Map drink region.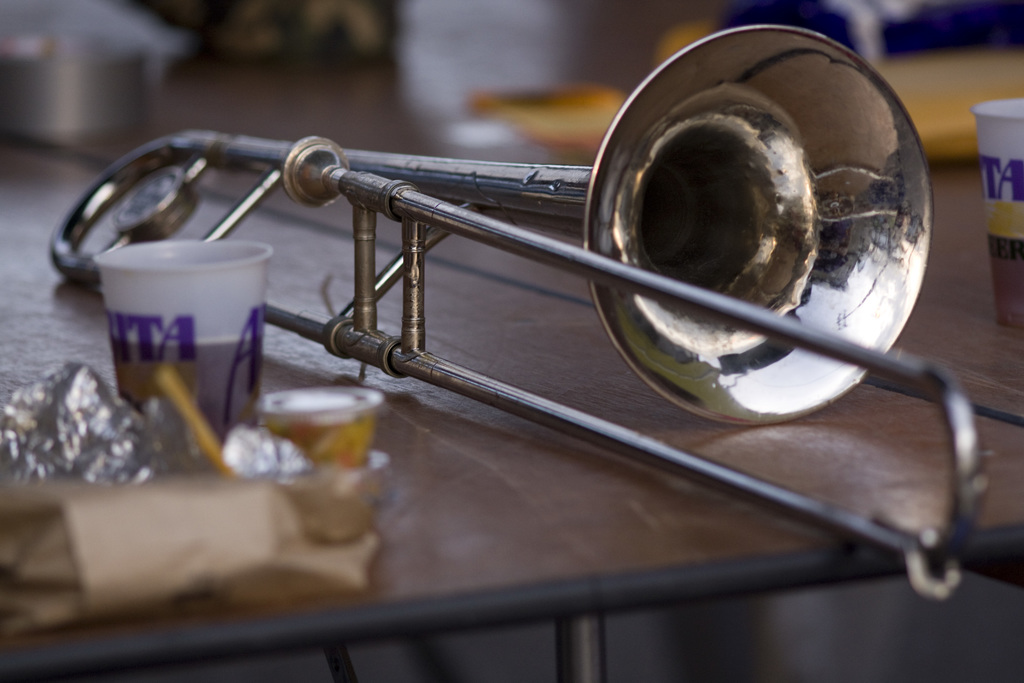
Mapped to (105,332,259,438).
